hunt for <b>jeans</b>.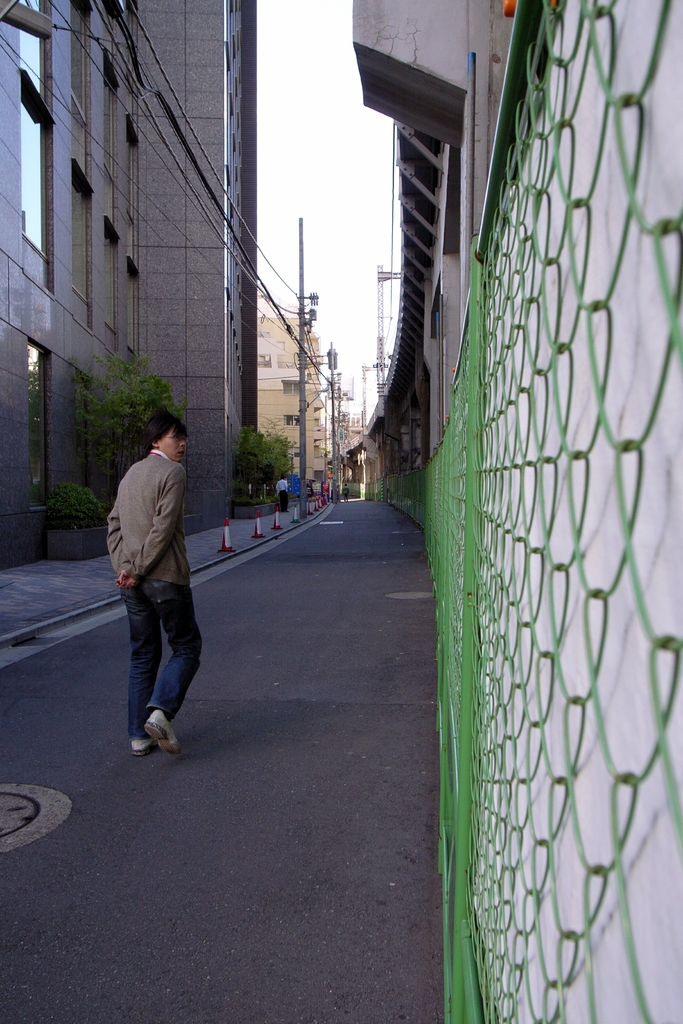
Hunted down at (x1=112, y1=576, x2=211, y2=746).
